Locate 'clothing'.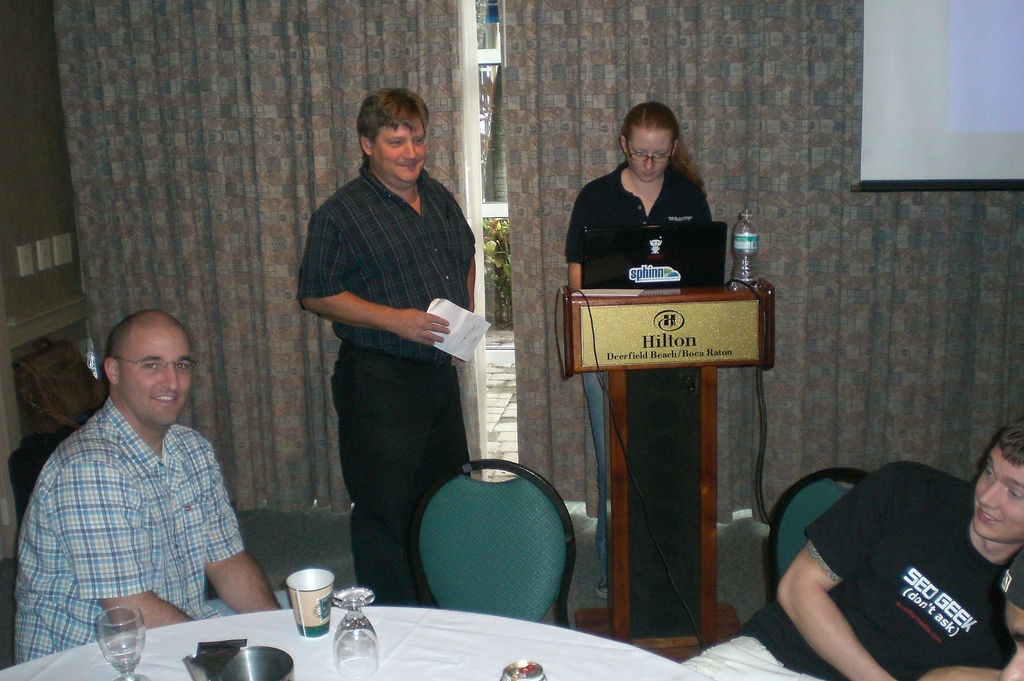
Bounding box: <bbox>294, 152, 479, 603</bbox>.
